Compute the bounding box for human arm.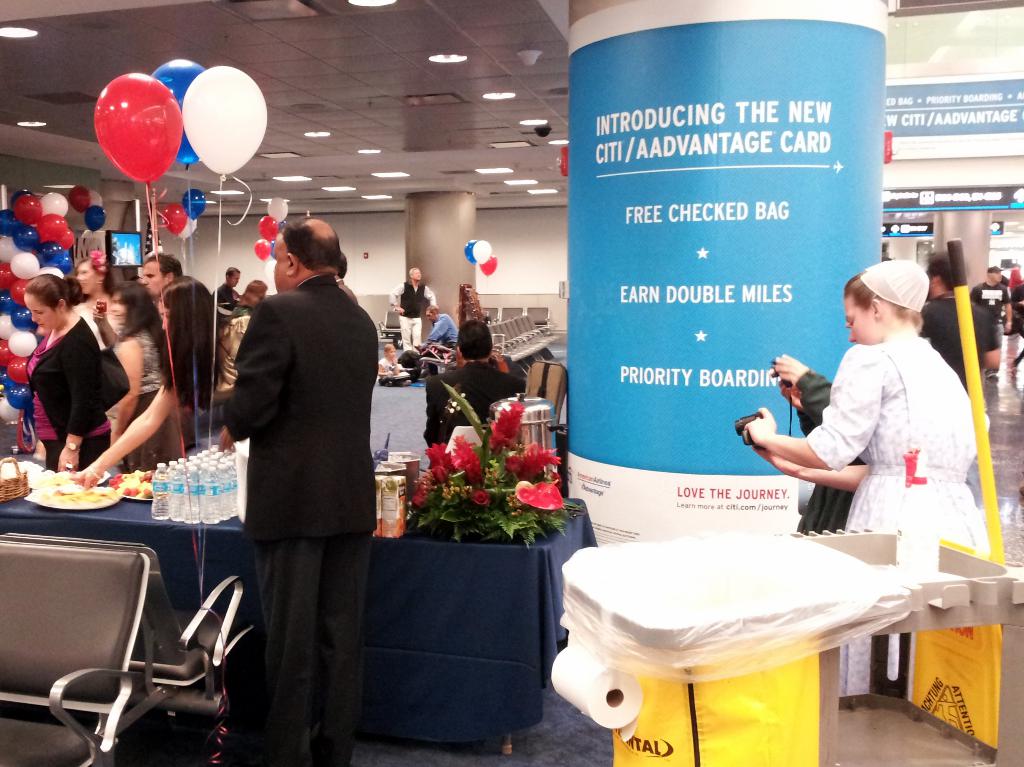
x1=69, y1=334, x2=214, y2=485.
